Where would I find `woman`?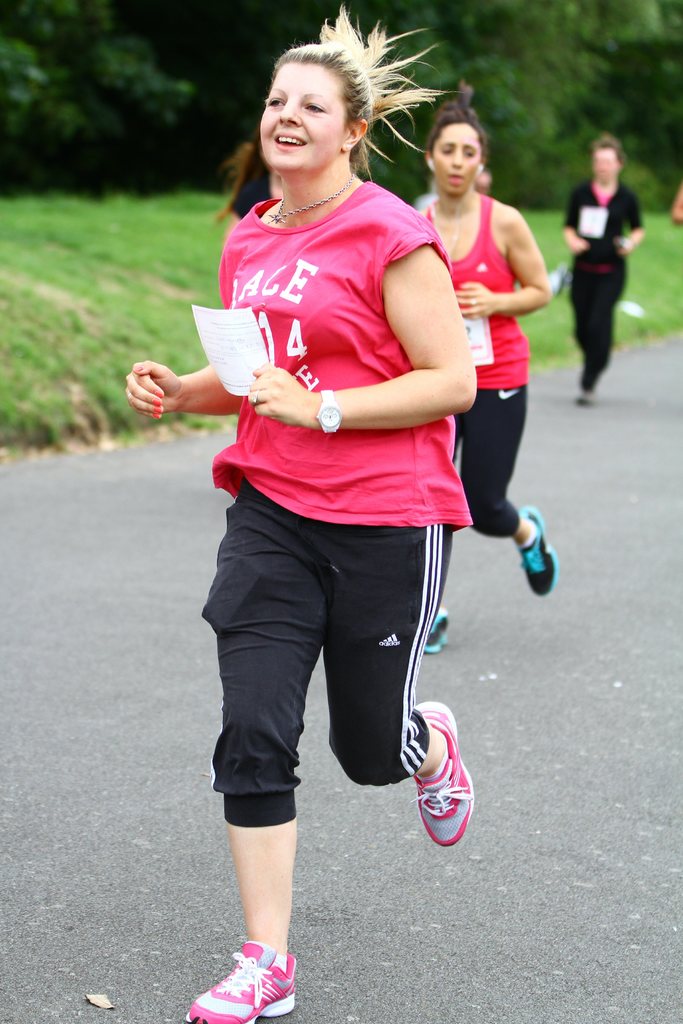
At Rect(170, 59, 502, 945).
